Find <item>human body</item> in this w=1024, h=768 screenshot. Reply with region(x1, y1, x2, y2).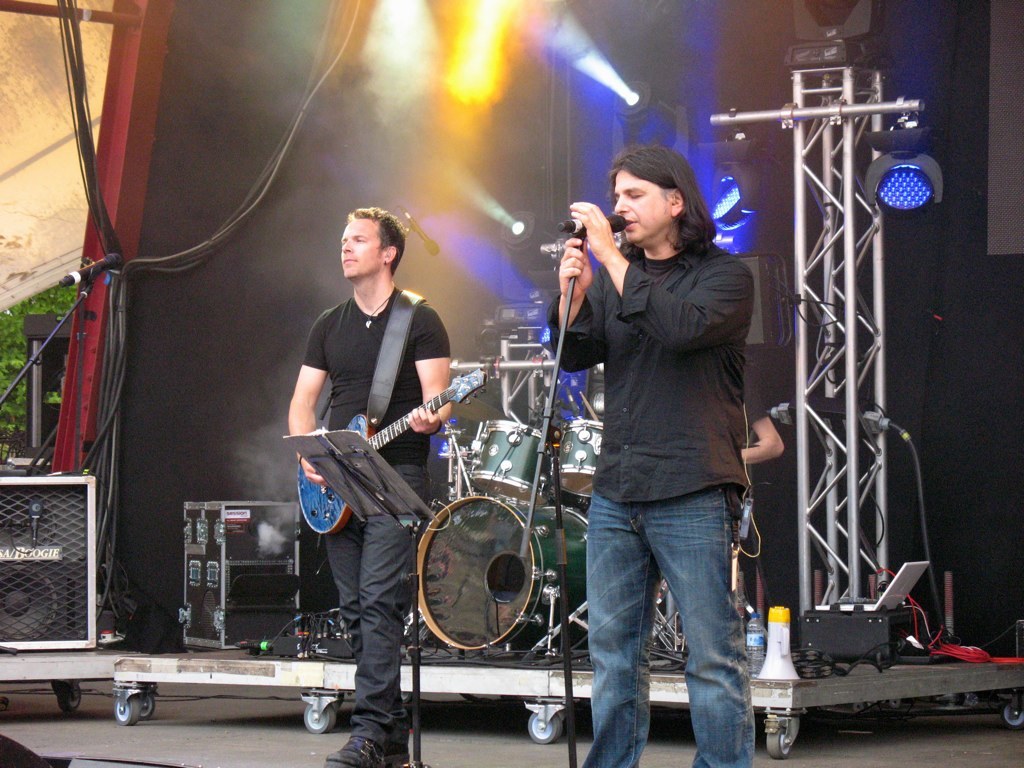
region(551, 201, 757, 767).
